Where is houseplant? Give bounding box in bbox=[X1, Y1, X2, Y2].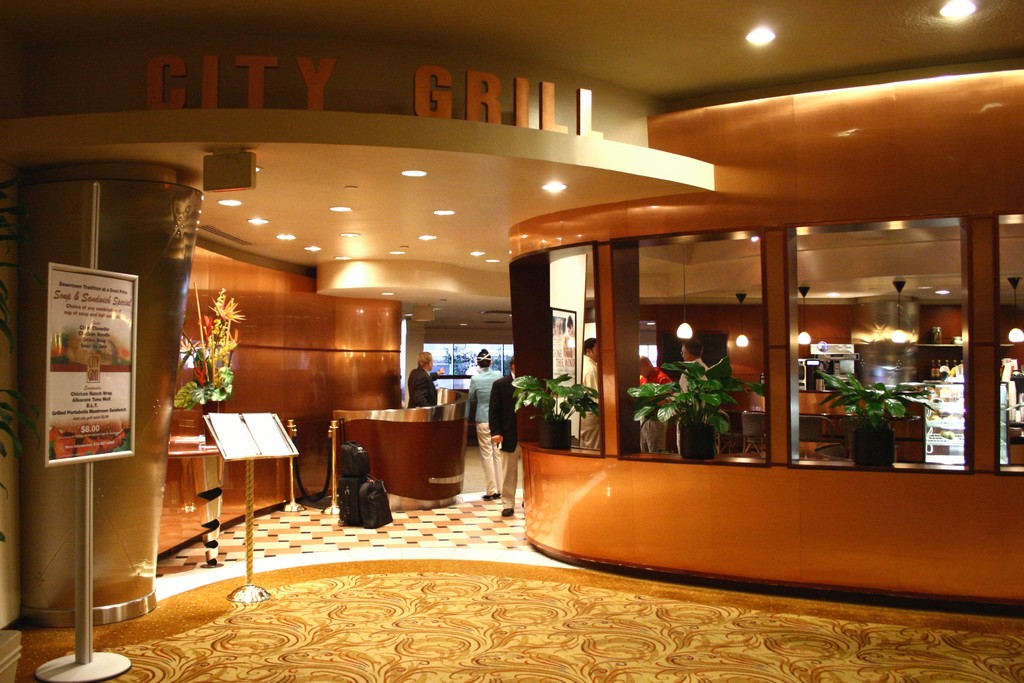
bbox=[525, 369, 607, 461].
